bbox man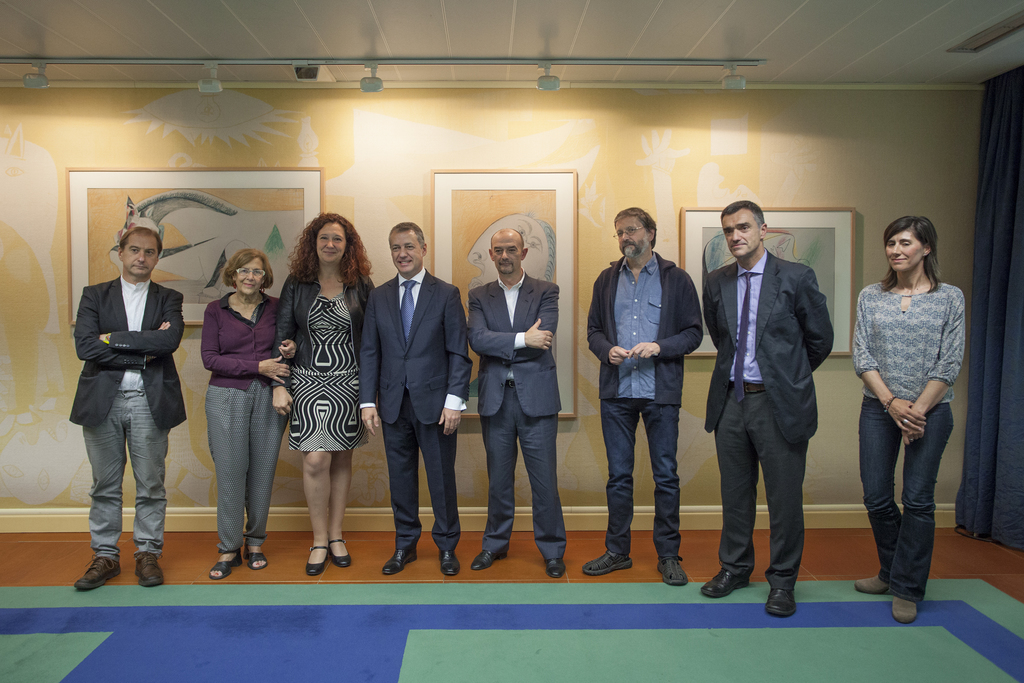
BBox(431, 223, 577, 584)
